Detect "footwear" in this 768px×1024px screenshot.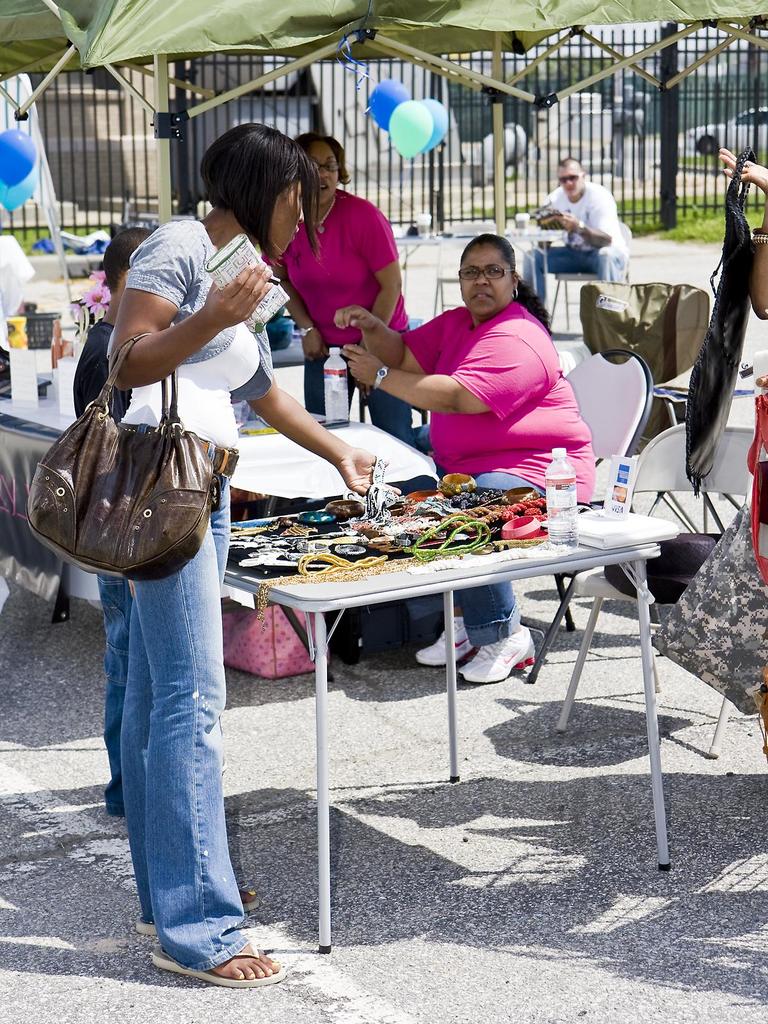
Detection: [456,624,536,685].
